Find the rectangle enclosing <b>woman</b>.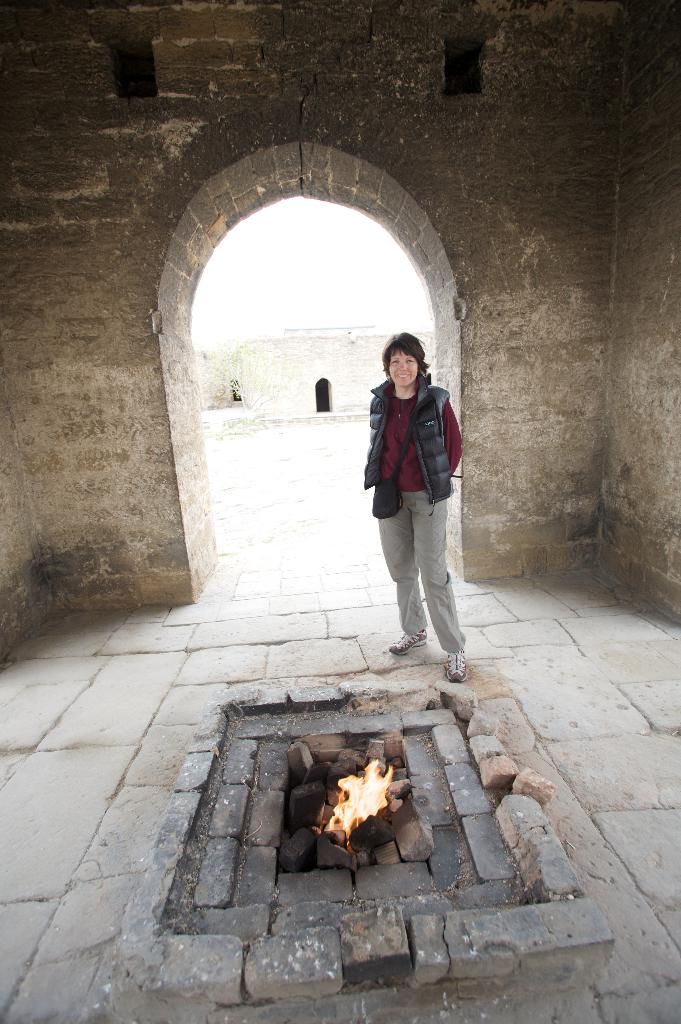
{"left": 350, "top": 326, "right": 477, "bottom": 689}.
